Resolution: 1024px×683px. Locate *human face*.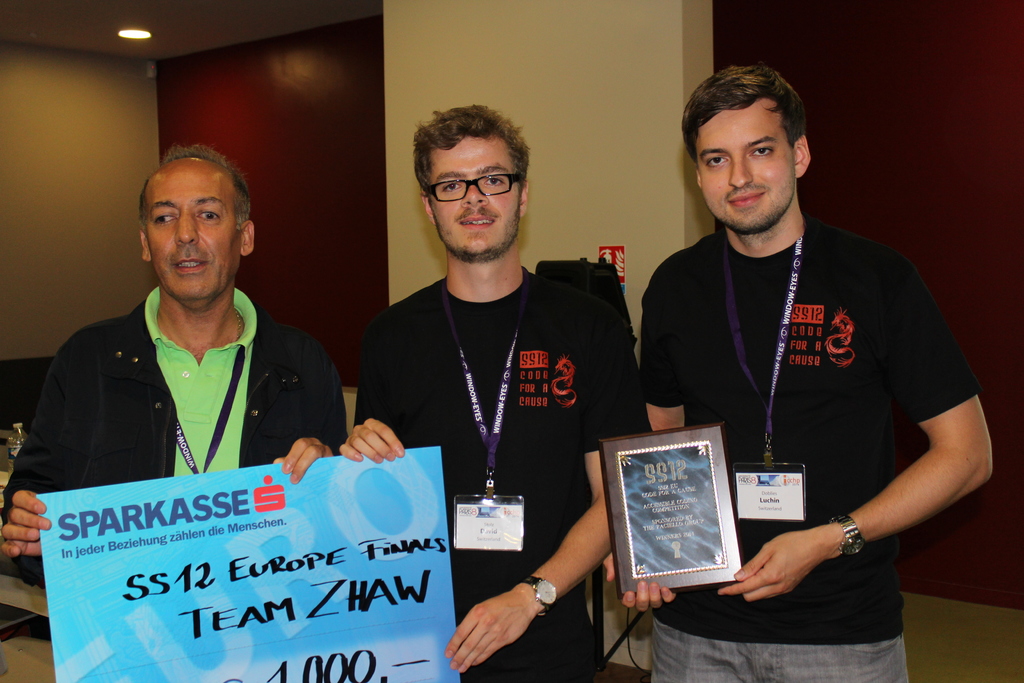
bbox(691, 104, 800, 226).
